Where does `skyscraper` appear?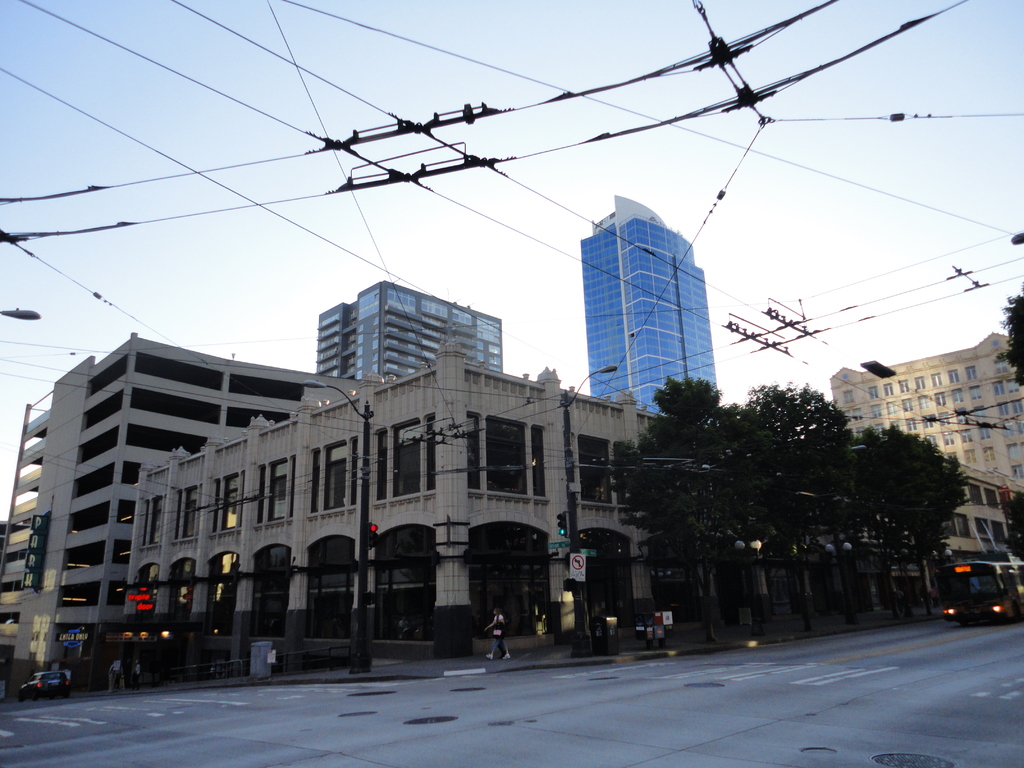
Appears at 312/278/504/397.
